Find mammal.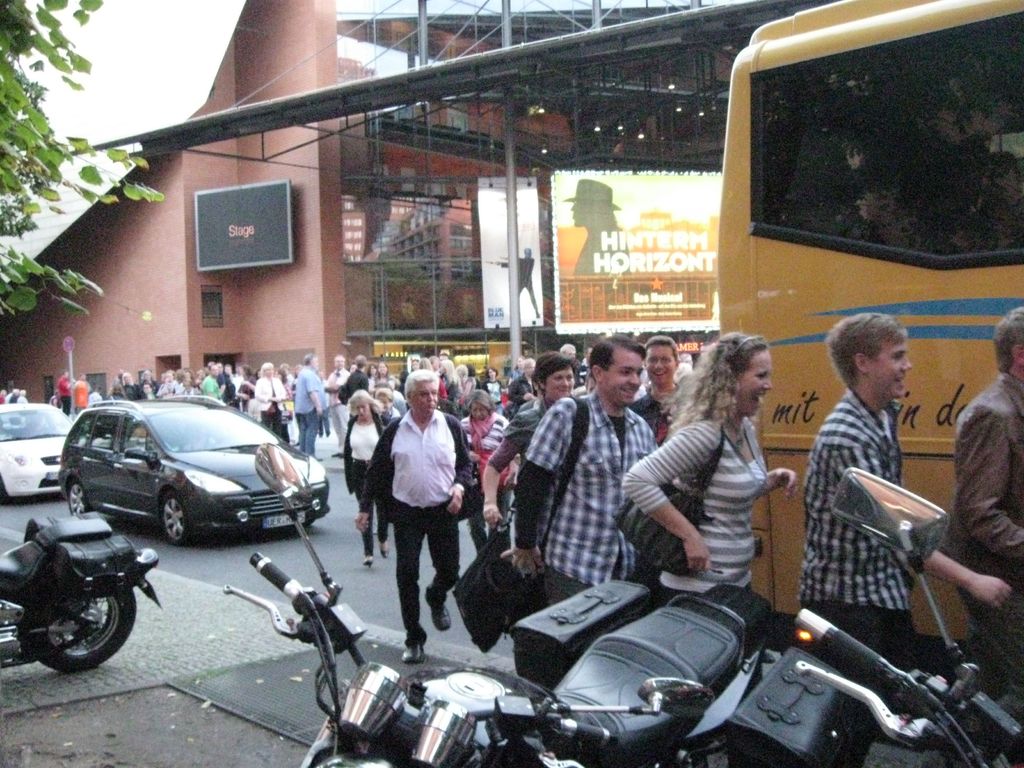
791:311:1016:663.
